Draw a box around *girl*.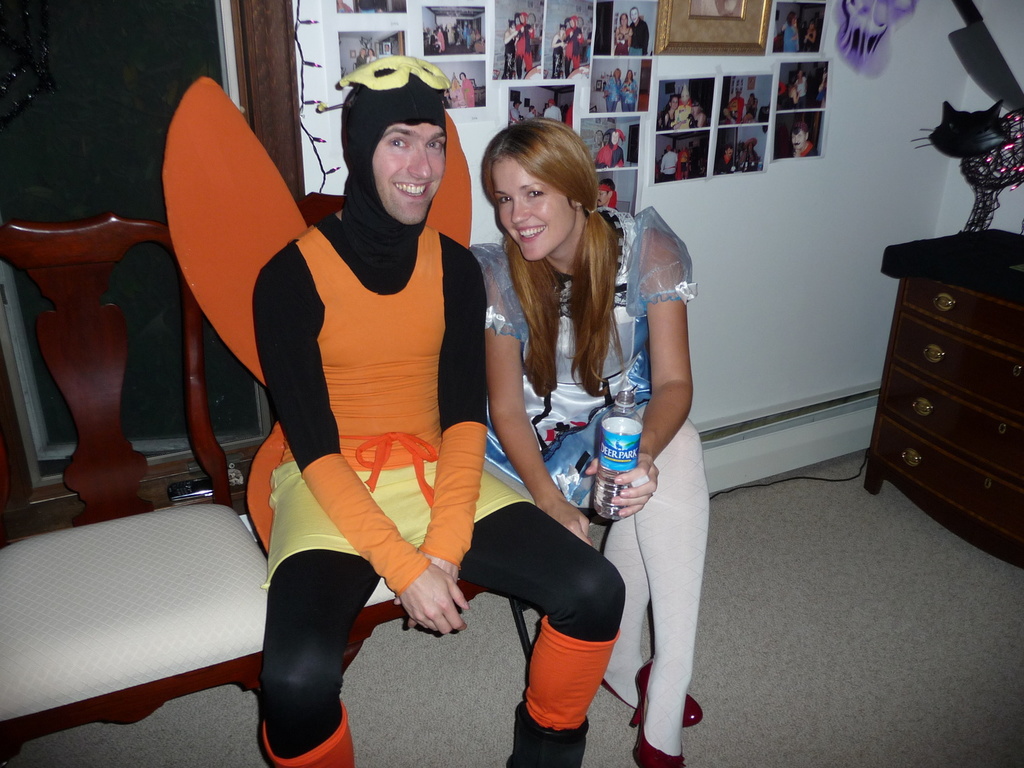
(left=466, top=117, right=710, bottom=767).
